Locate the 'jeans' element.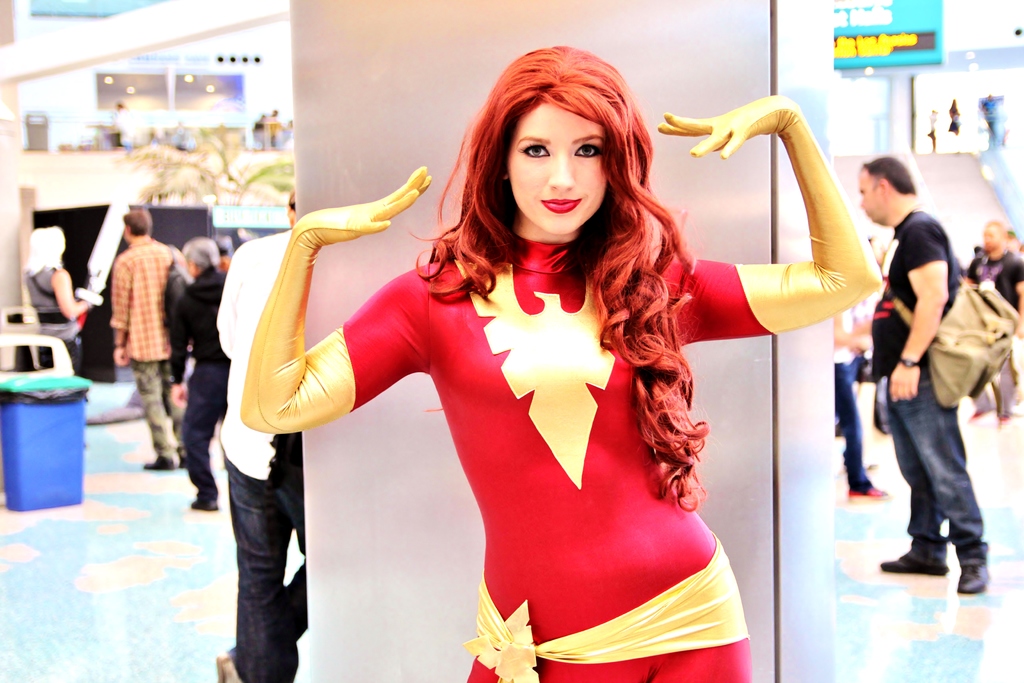
Element bbox: [left=893, top=384, right=1002, bottom=562].
